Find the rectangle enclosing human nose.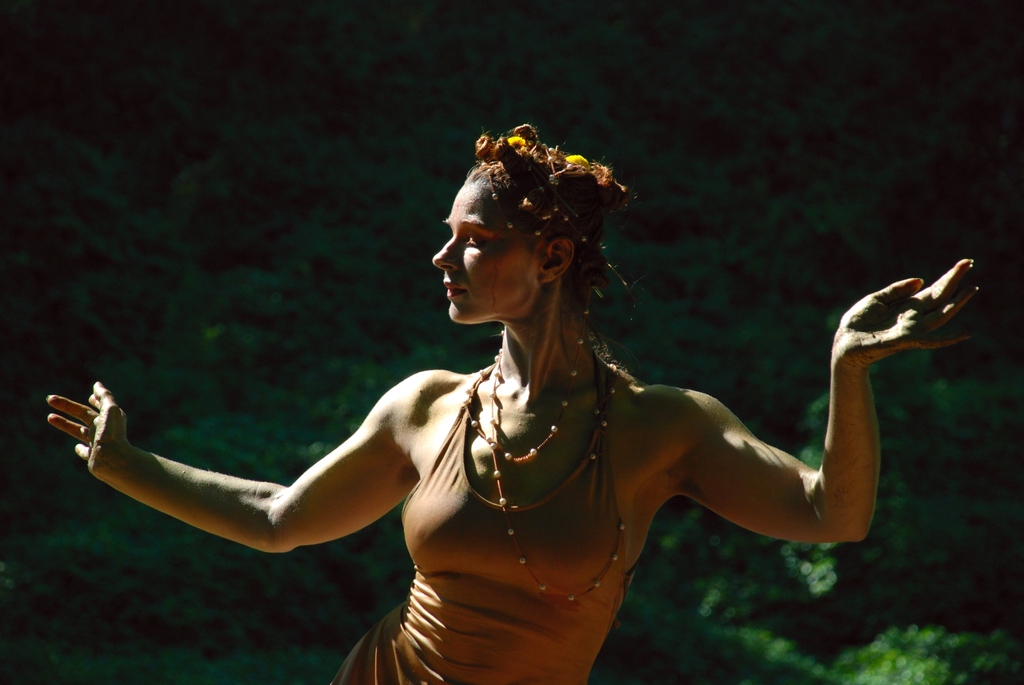
bbox=[431, 237, 460, 271].
